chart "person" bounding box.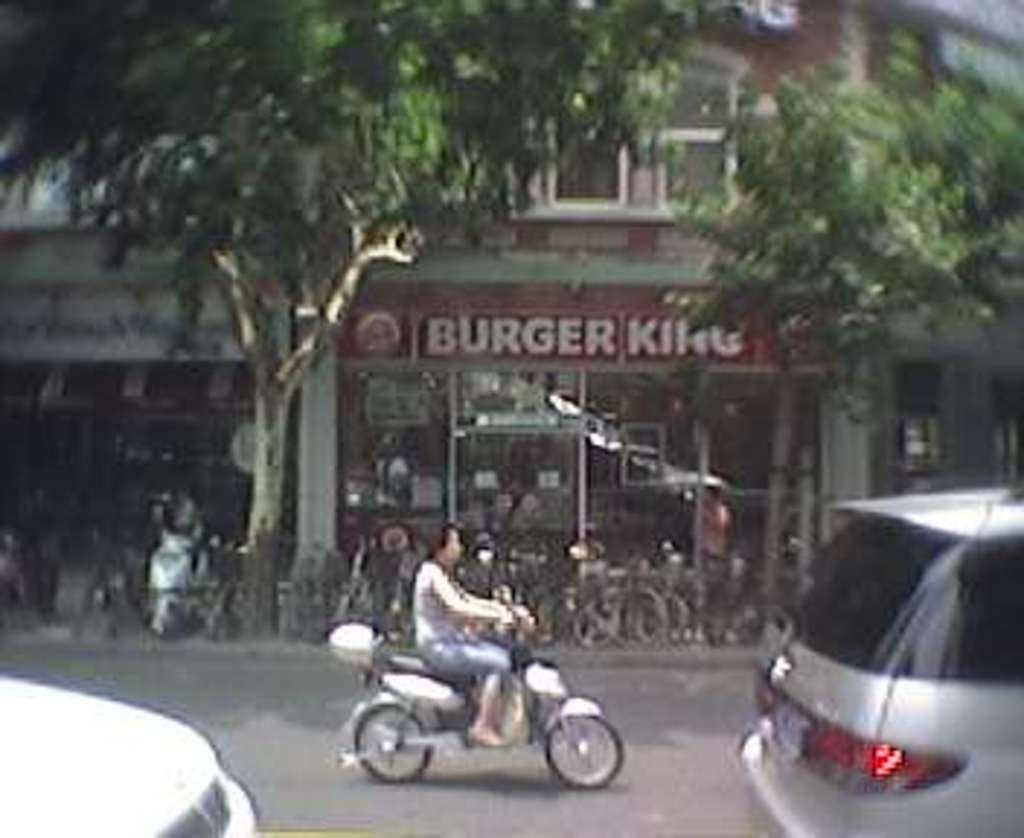
Charted: 689 486 727 626.
